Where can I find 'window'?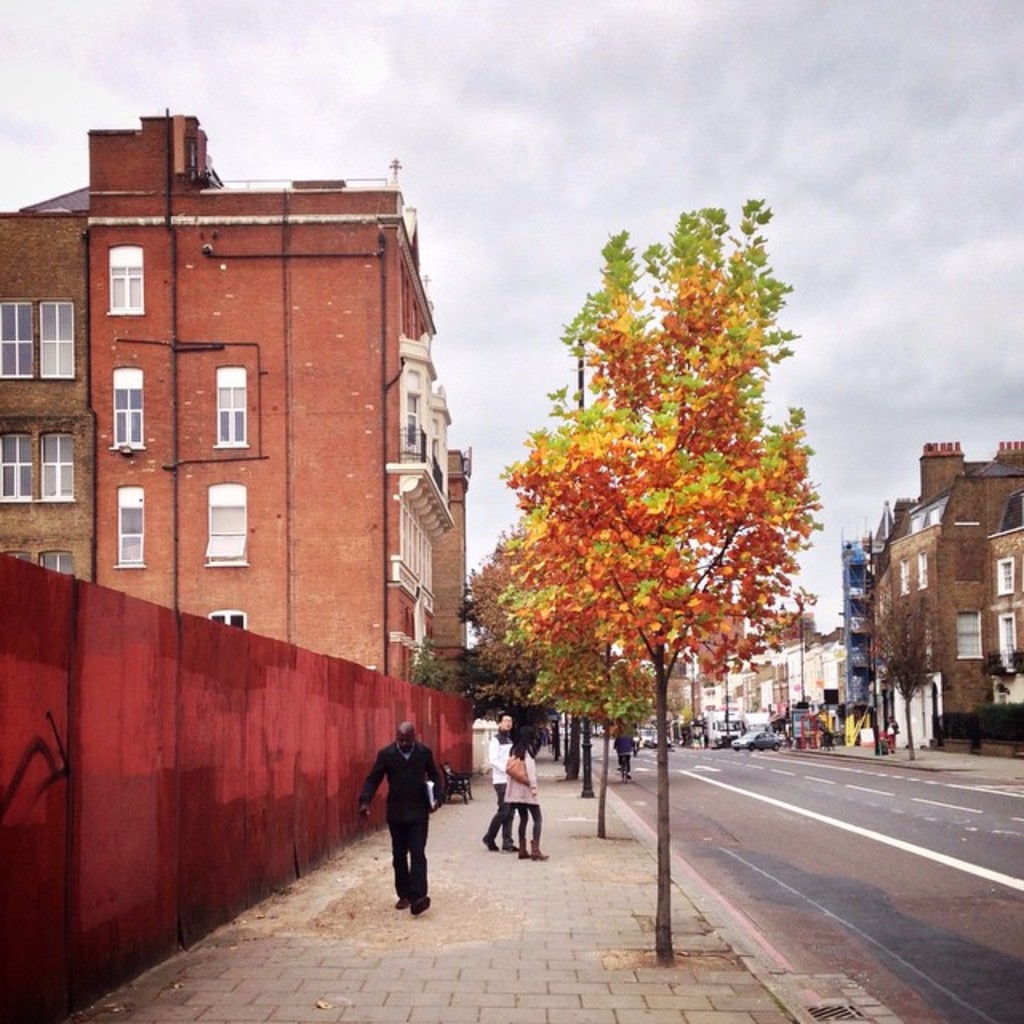
You can find it at 40 432 77 502.
